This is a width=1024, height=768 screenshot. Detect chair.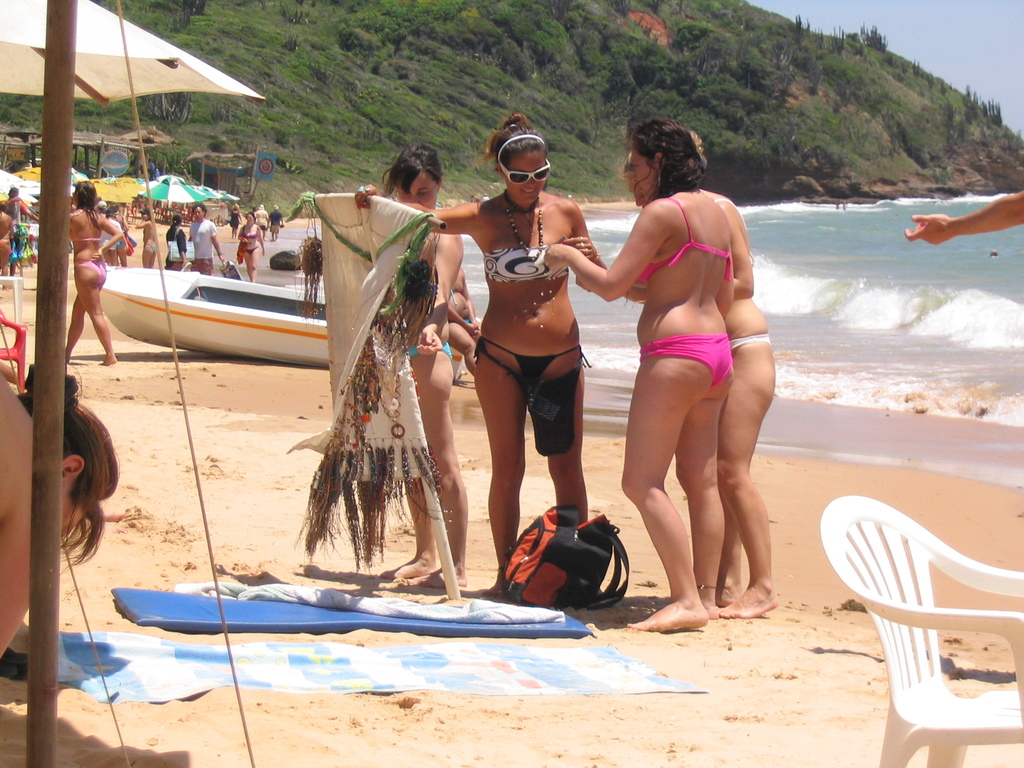
827, 482, 1023, 746.
